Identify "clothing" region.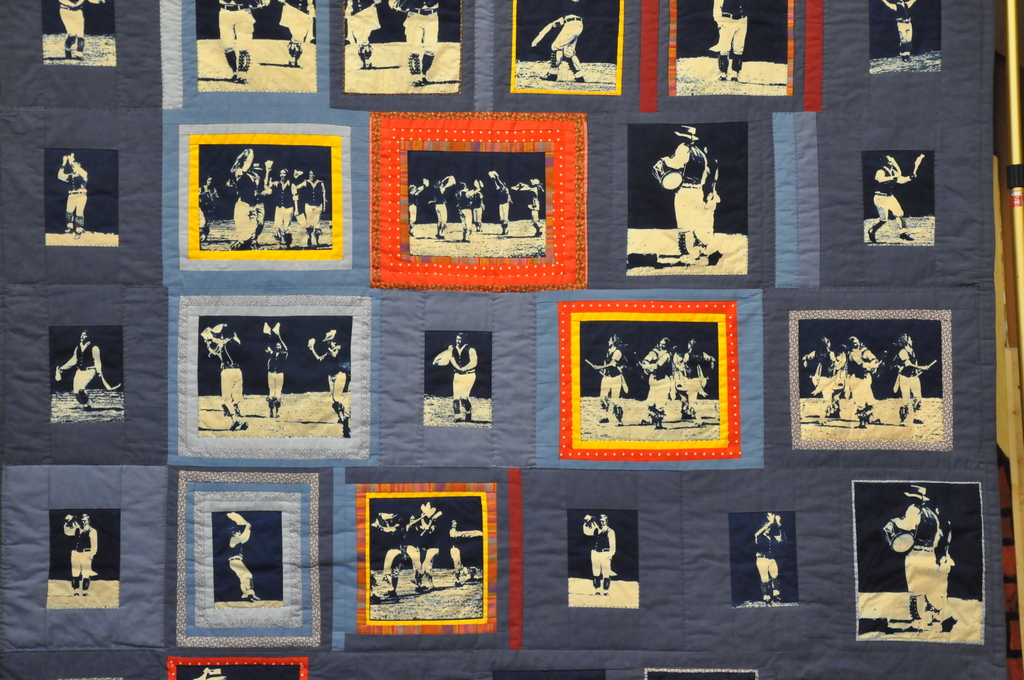
Region: bbox(255, 328, 285, 417).
